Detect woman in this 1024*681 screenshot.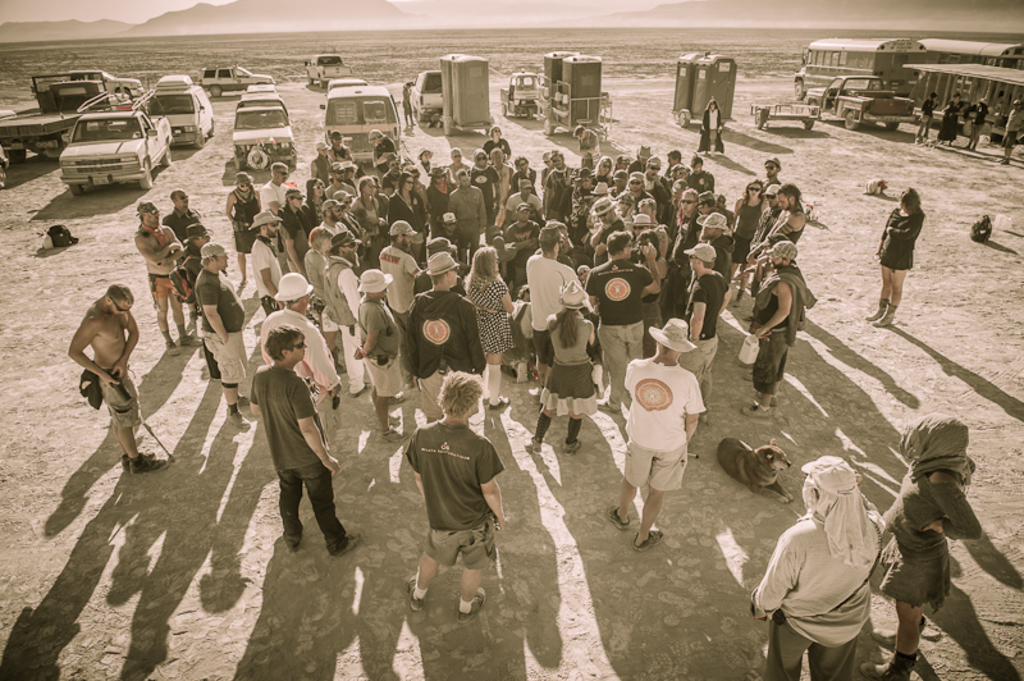
Detection: {"left": 653, "top": 225, "right": 675, "bottom": 298}.
